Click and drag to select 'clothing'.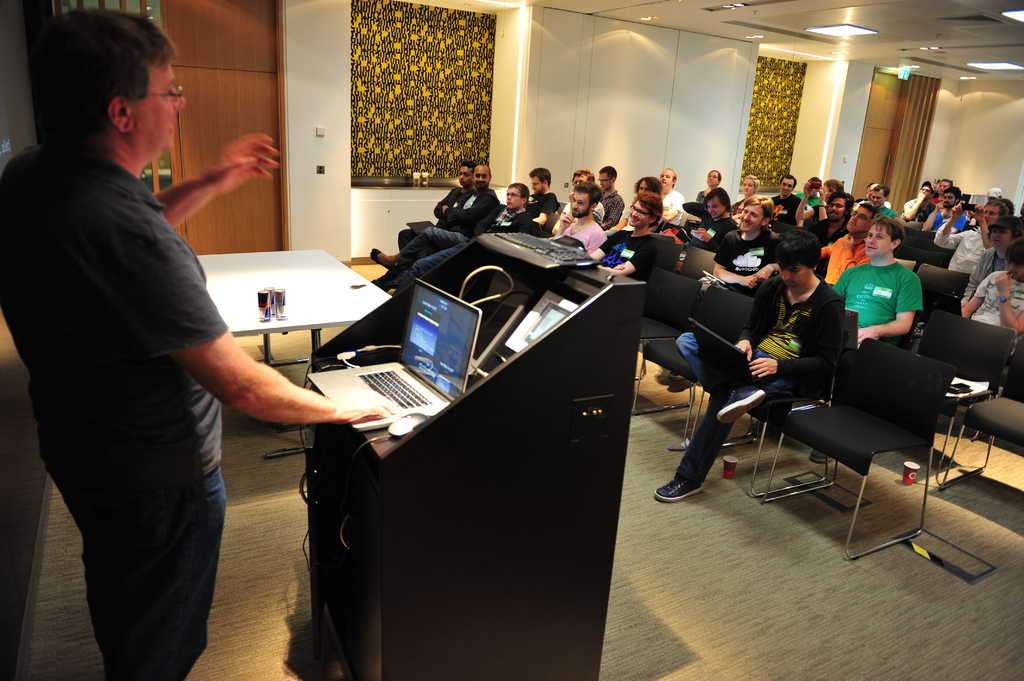
Selection: {"left": 566, "top": 209, "right": 605, "bottom": 250}.
